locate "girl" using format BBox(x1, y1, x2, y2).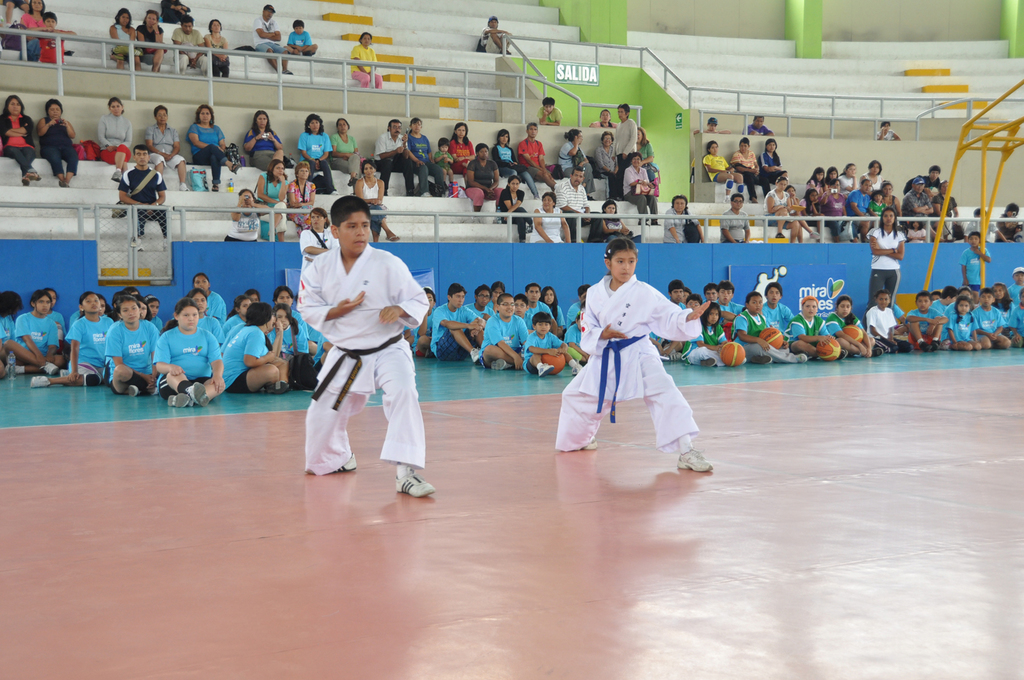
BBox(186, 100, 240, 190).
